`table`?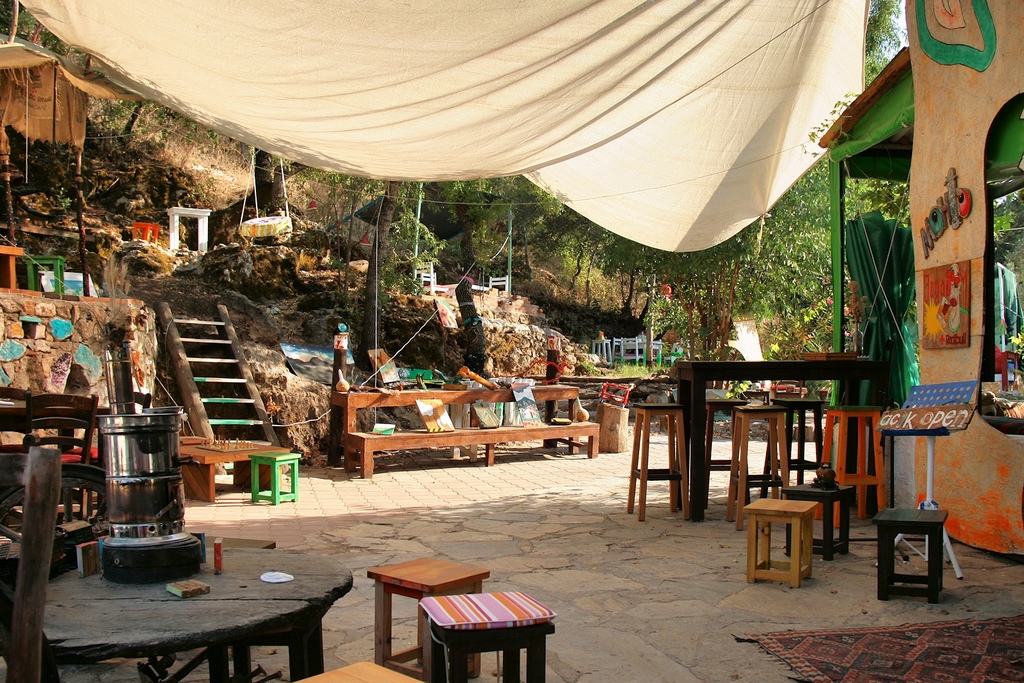
35:545:360:682
